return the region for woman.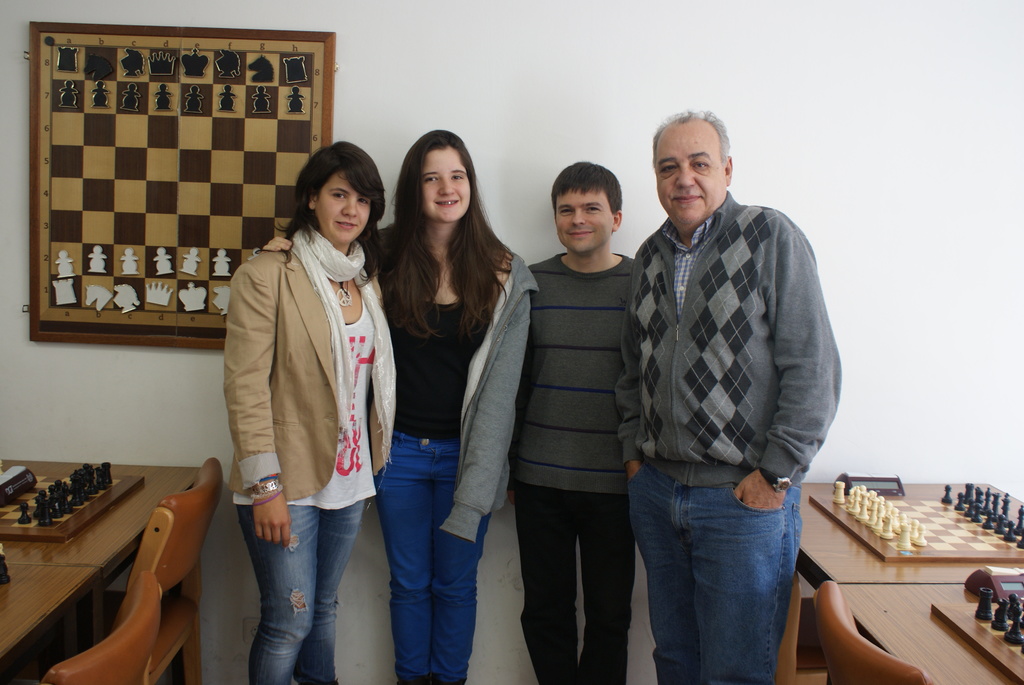
<region>257, 127, 540, 684</region>.
